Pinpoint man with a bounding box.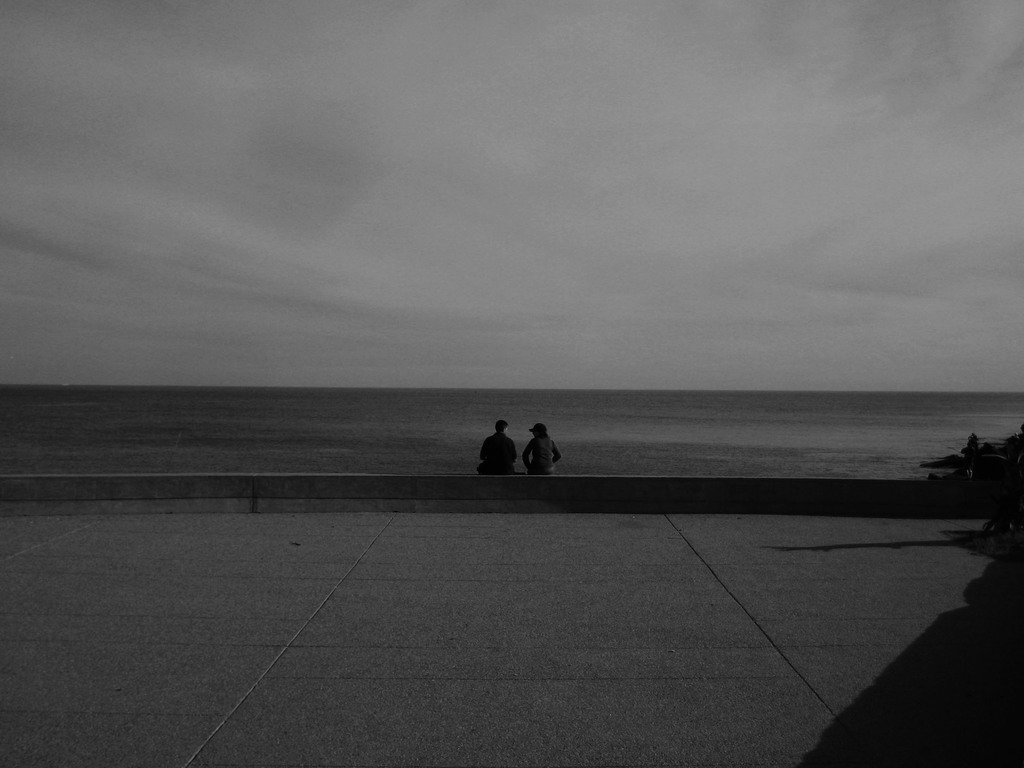
crop(477, 419, 520, 478).
